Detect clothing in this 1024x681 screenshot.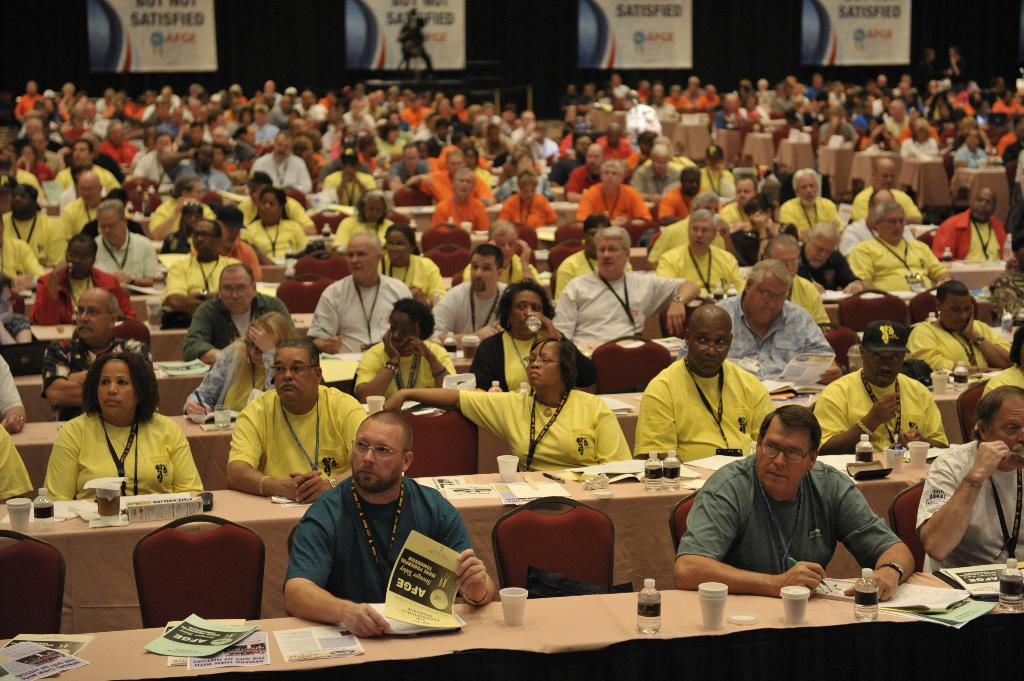
Detection: bbox(1, 211, 71, 263).
